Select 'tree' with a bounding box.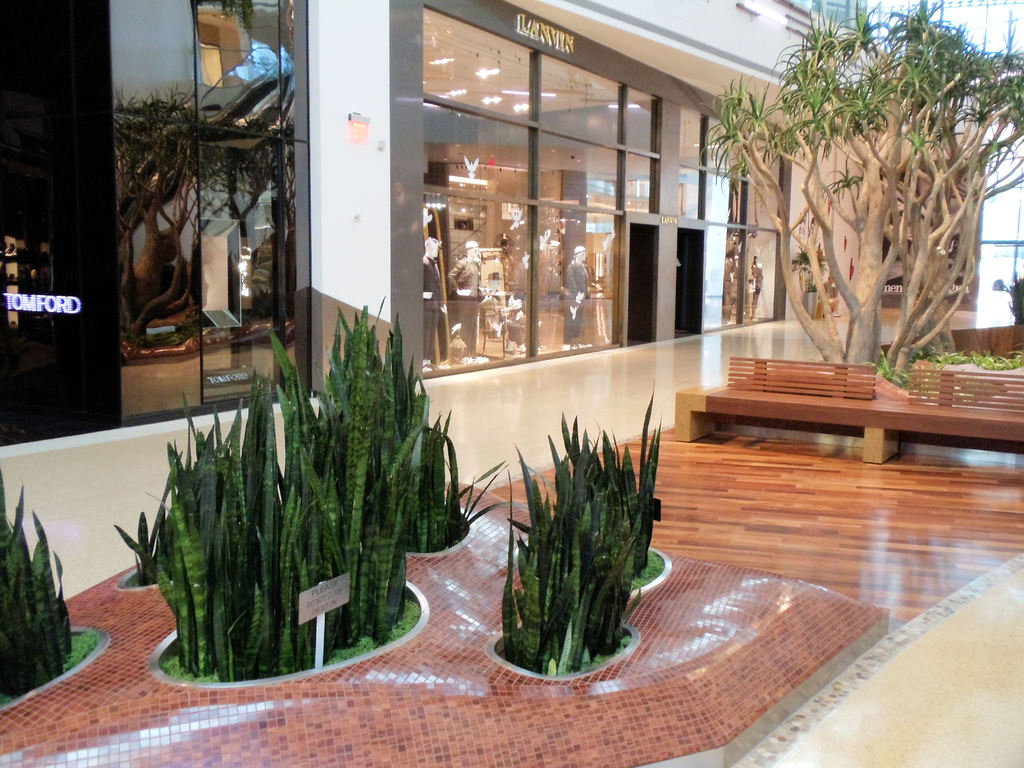
x1=704, y1=0, x2=1023, y2=374.
